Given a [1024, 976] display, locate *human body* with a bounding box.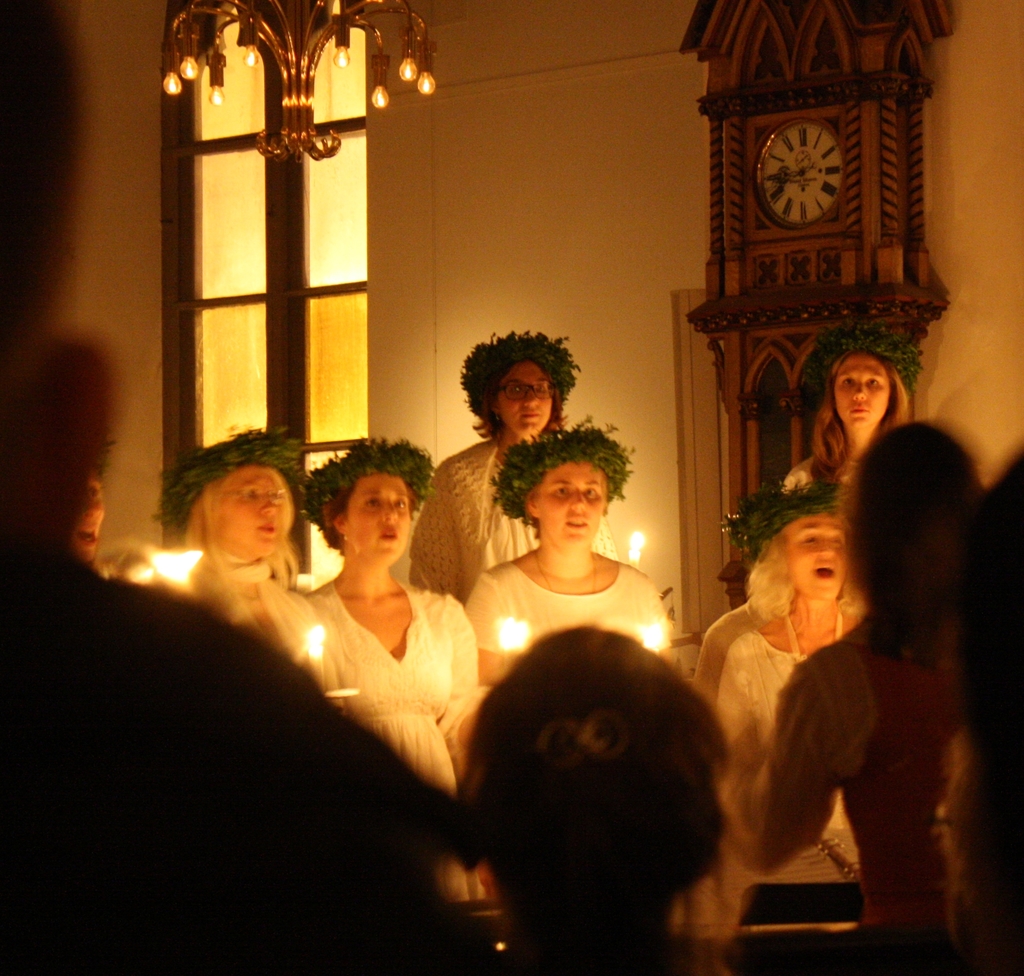
Located: BBox(393, 434, 625, 602).
